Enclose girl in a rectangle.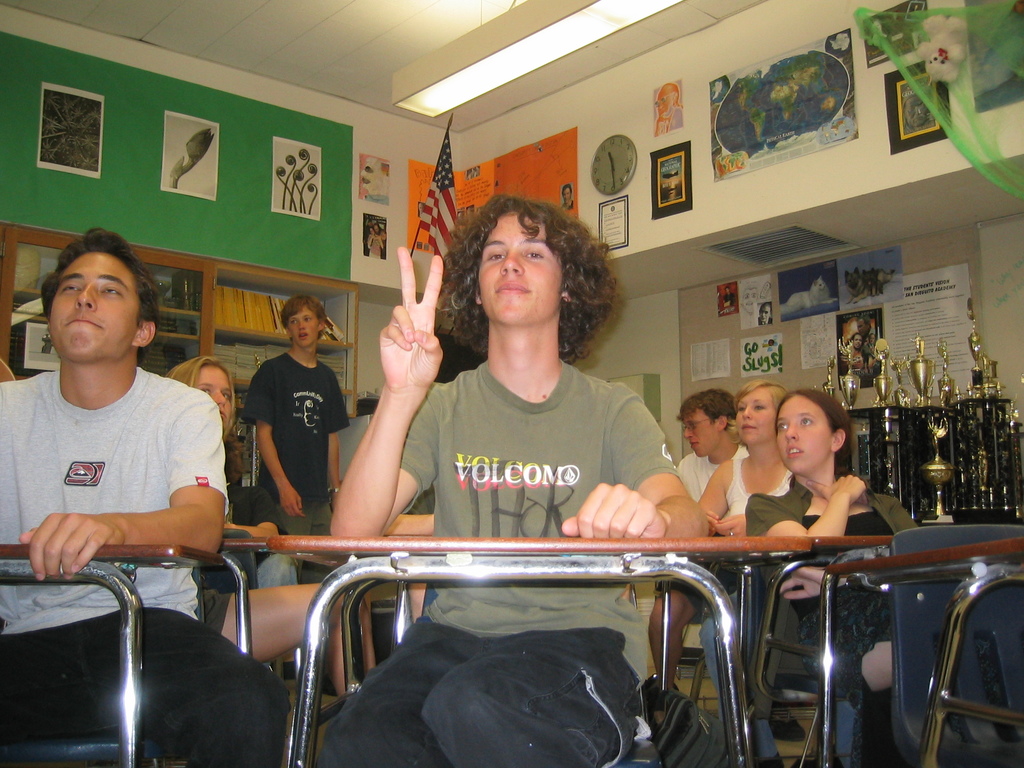
[x1=161, y1=345, x2=376, y2=684].
